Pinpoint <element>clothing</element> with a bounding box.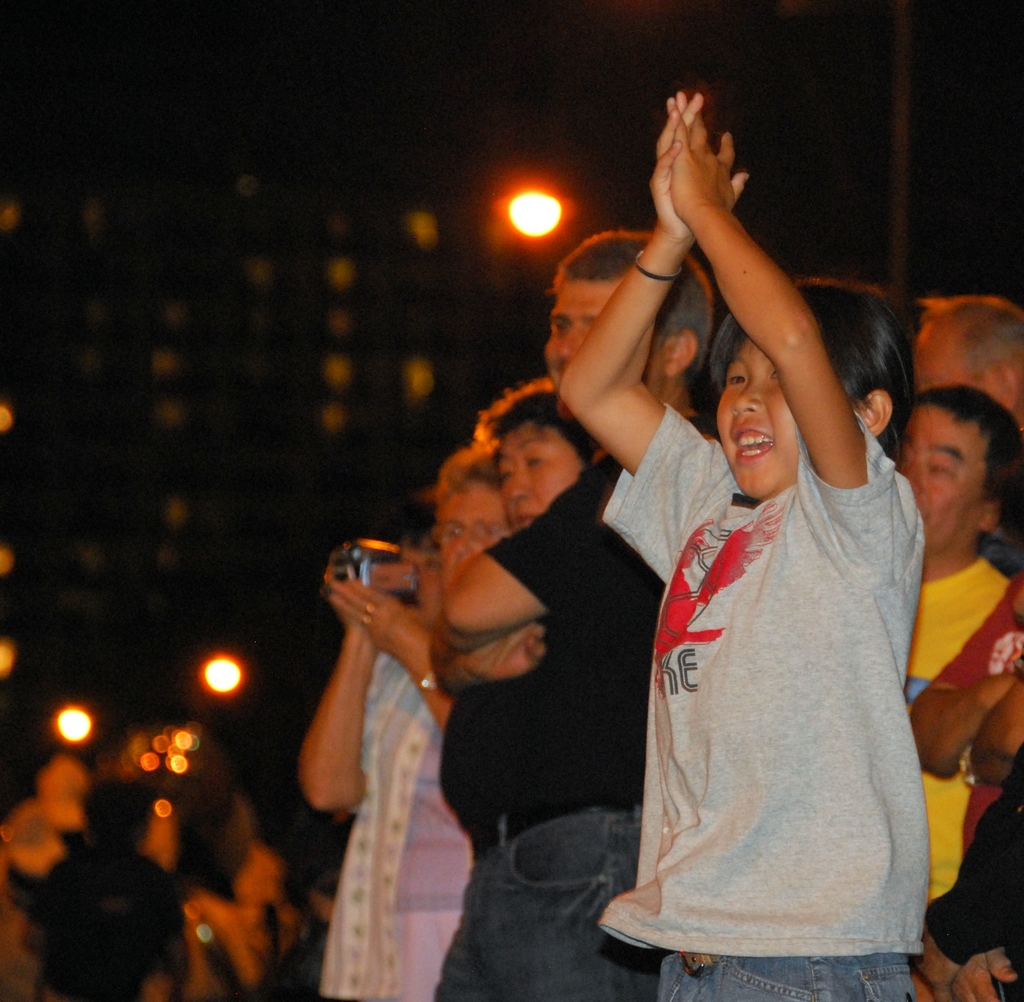
bbox(29, 852, 186, 1001).
